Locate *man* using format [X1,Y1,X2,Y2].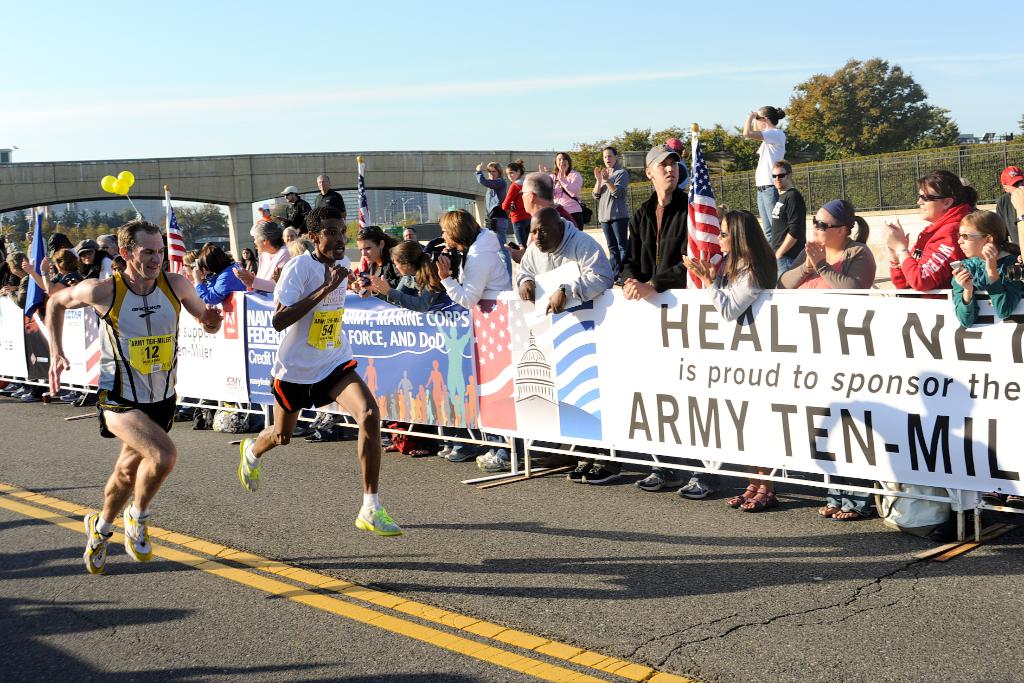
[51,219,224,572].
